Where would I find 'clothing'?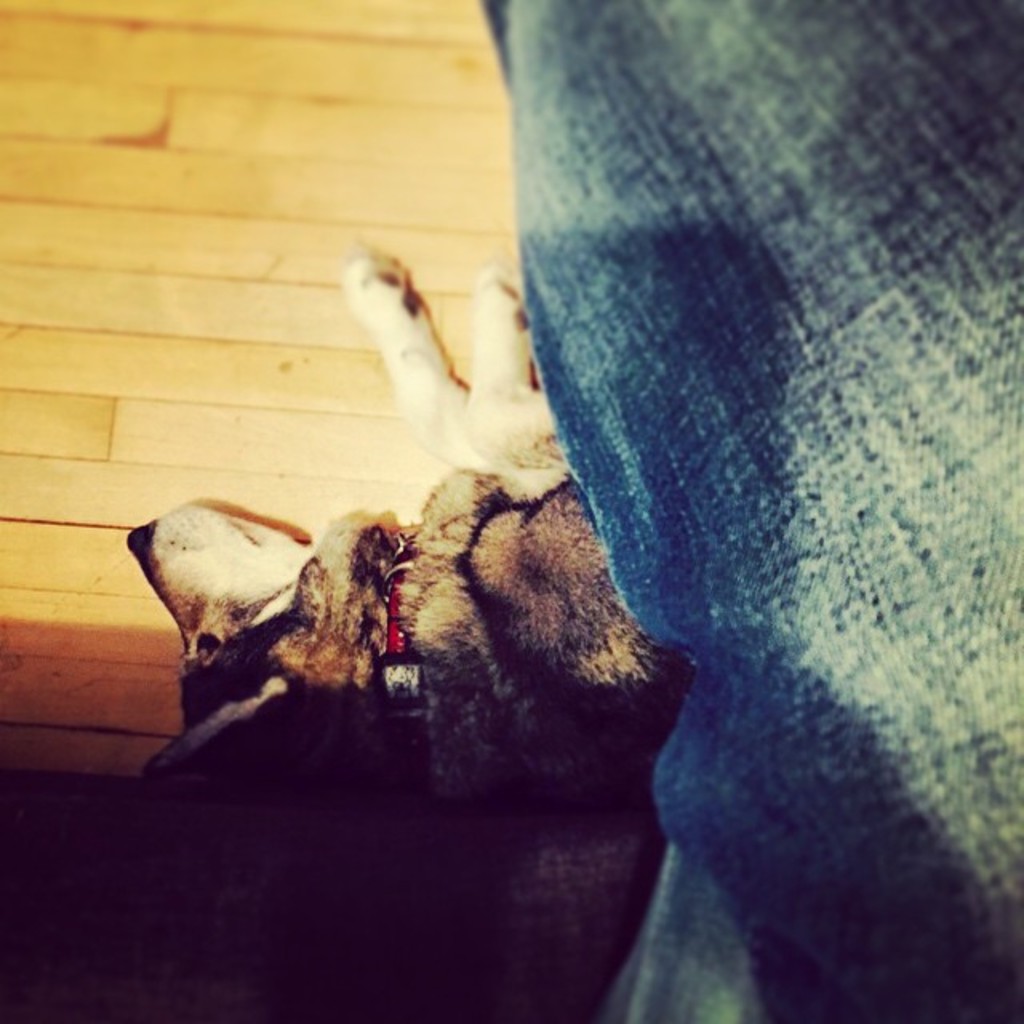
At [491,0,1022,1022].
